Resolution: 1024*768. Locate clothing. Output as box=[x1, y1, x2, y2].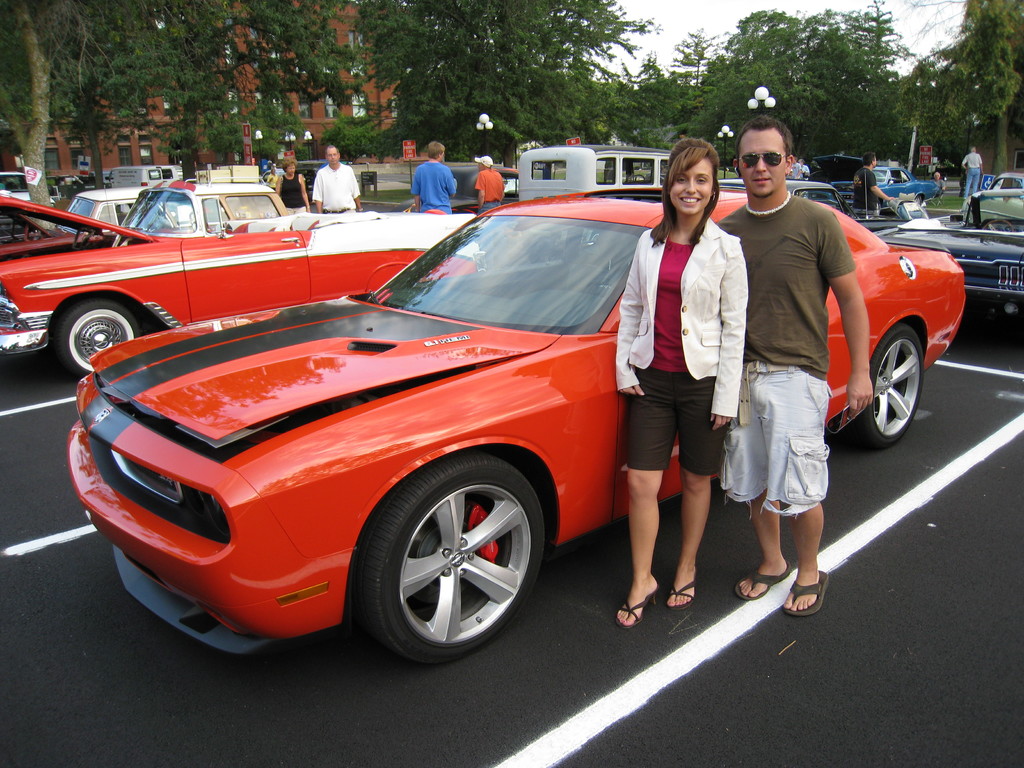
box=[311, 158, 367, 211].
